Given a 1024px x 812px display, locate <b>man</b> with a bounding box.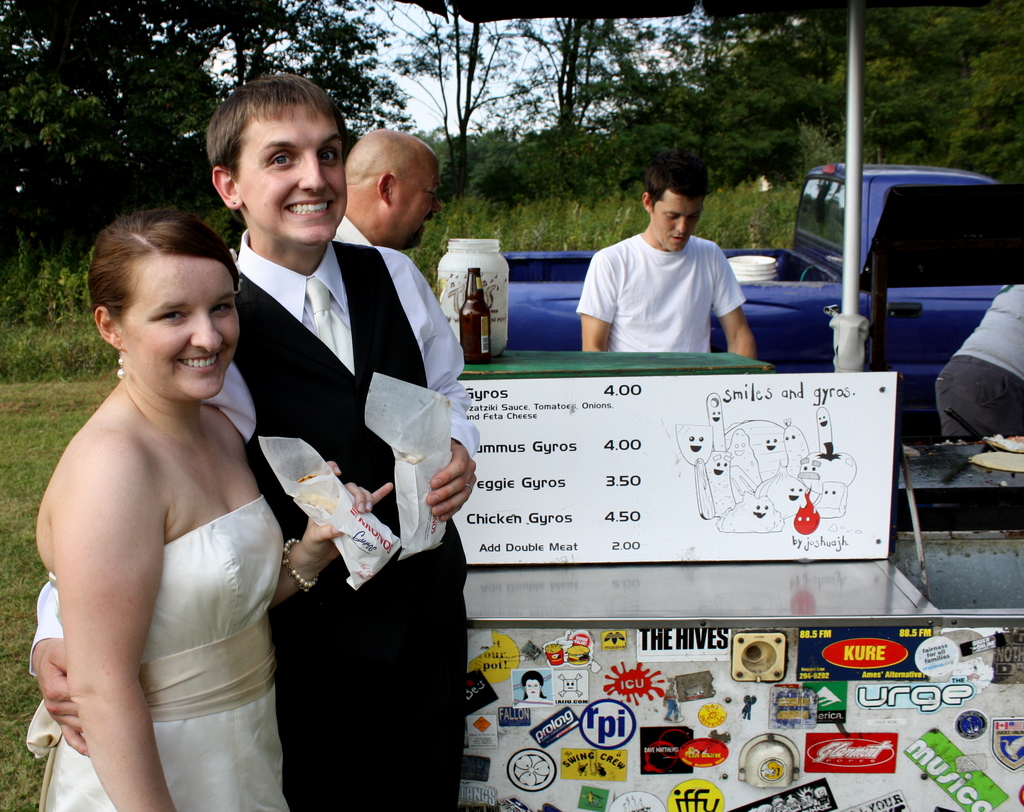
Located: [572, 150, 758, 369].
